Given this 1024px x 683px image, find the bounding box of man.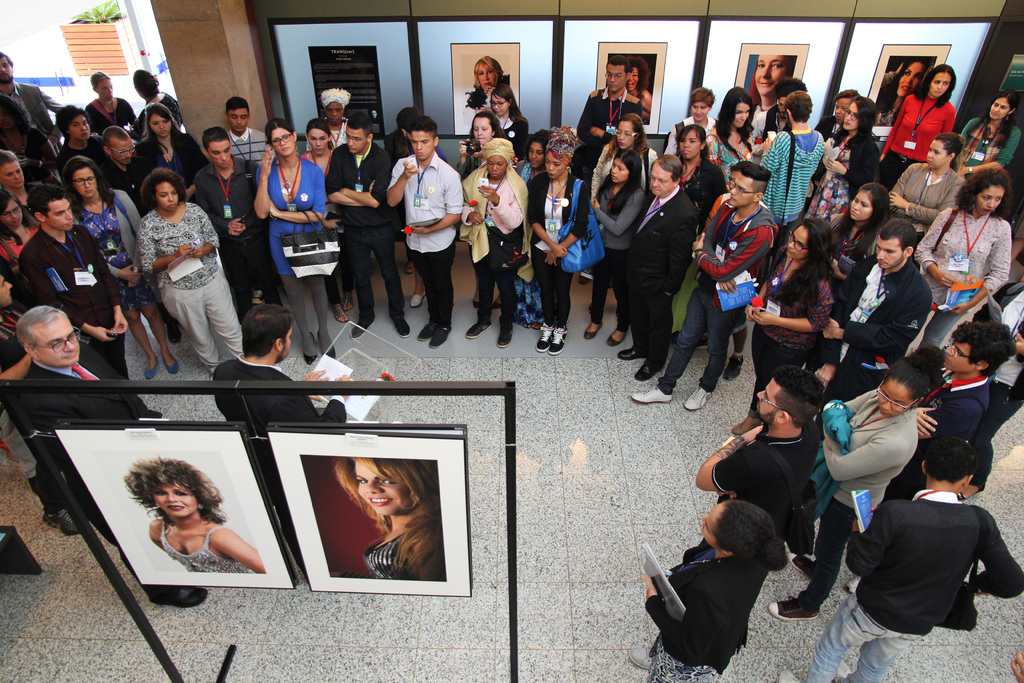
bbox=(321, 118, 405, 337).
